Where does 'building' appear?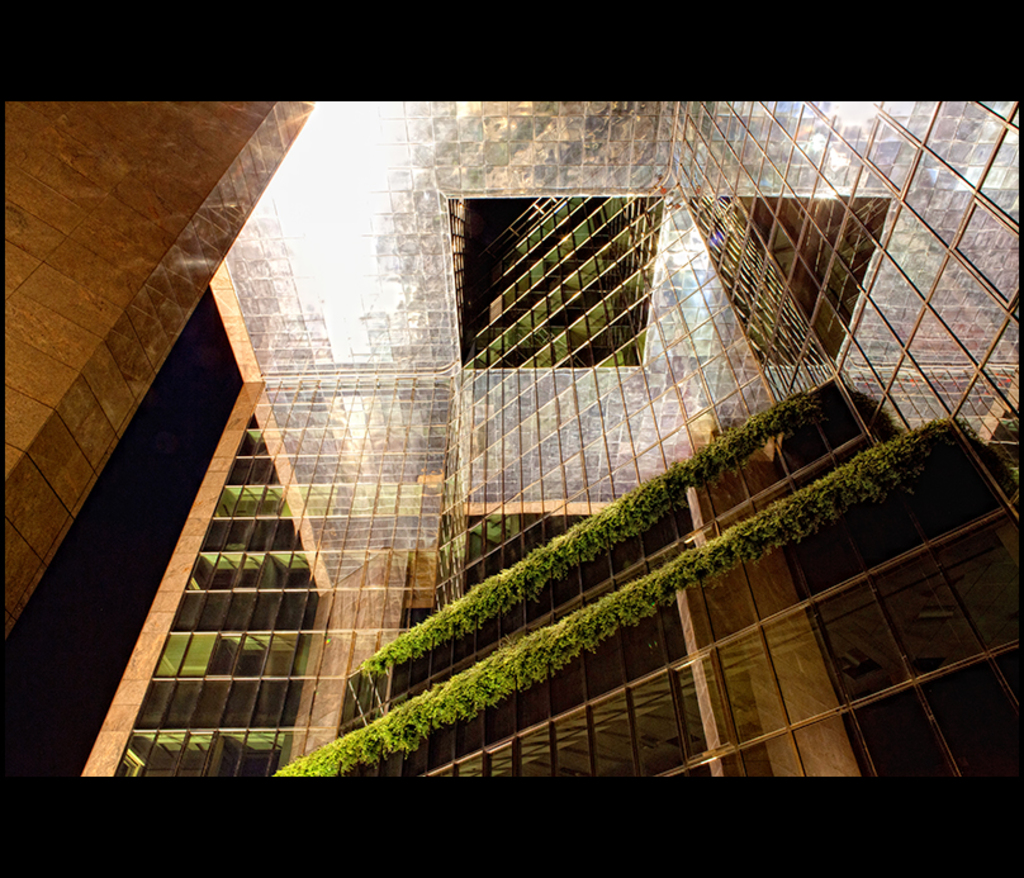
Appears at Rect(205, 99, 1023, 777).
